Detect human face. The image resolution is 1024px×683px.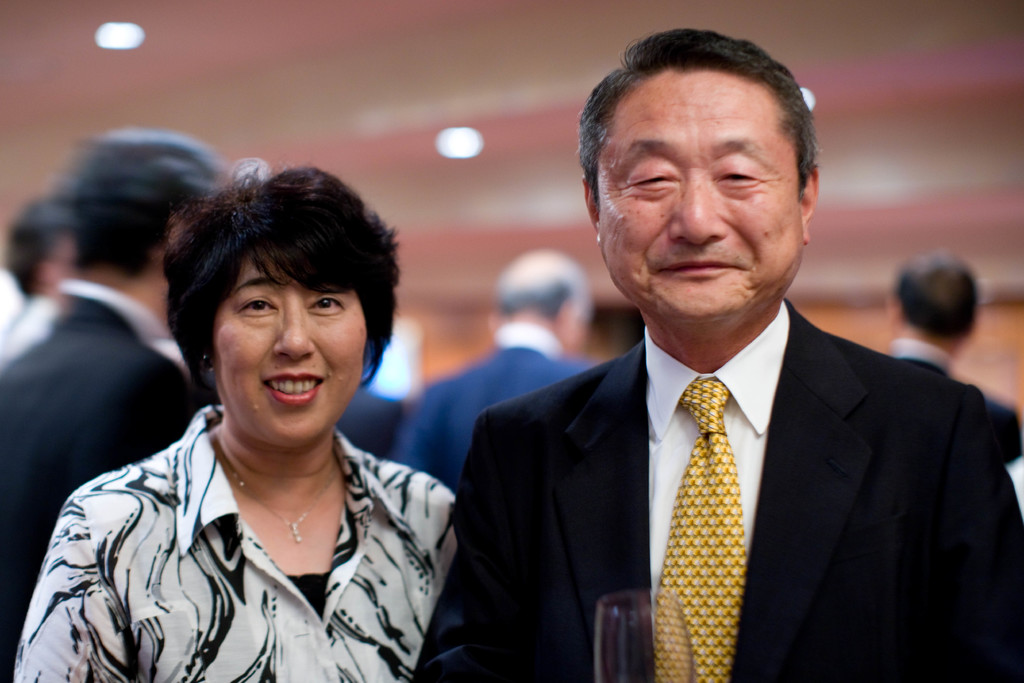
598 65 806 325.
